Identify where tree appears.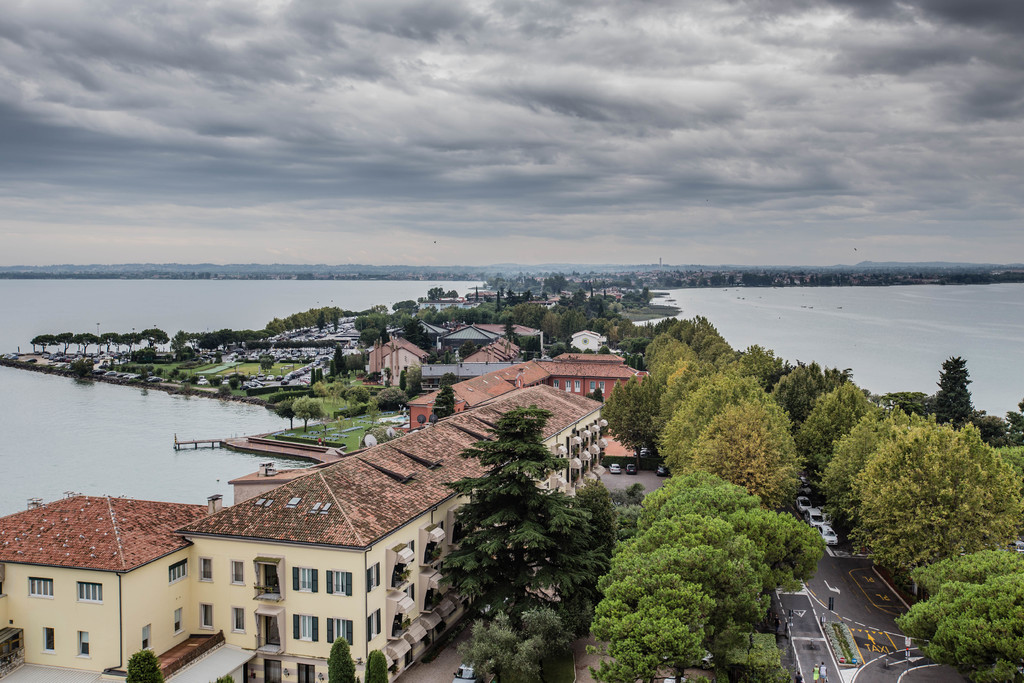
Appears at detection(324, 638, 357, 682).
